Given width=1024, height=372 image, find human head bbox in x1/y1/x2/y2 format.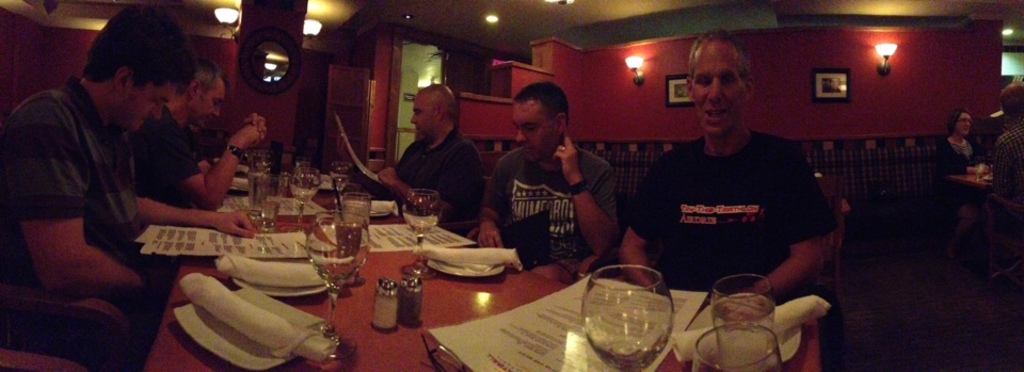
511/82/574/162.
